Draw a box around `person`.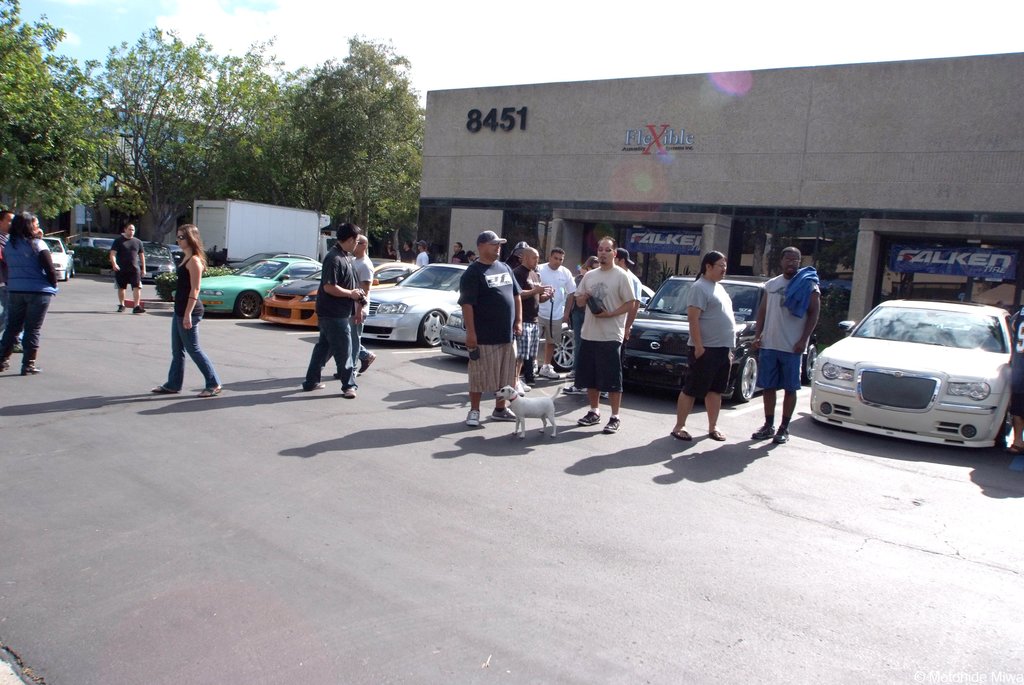
[512,246,557,394].
